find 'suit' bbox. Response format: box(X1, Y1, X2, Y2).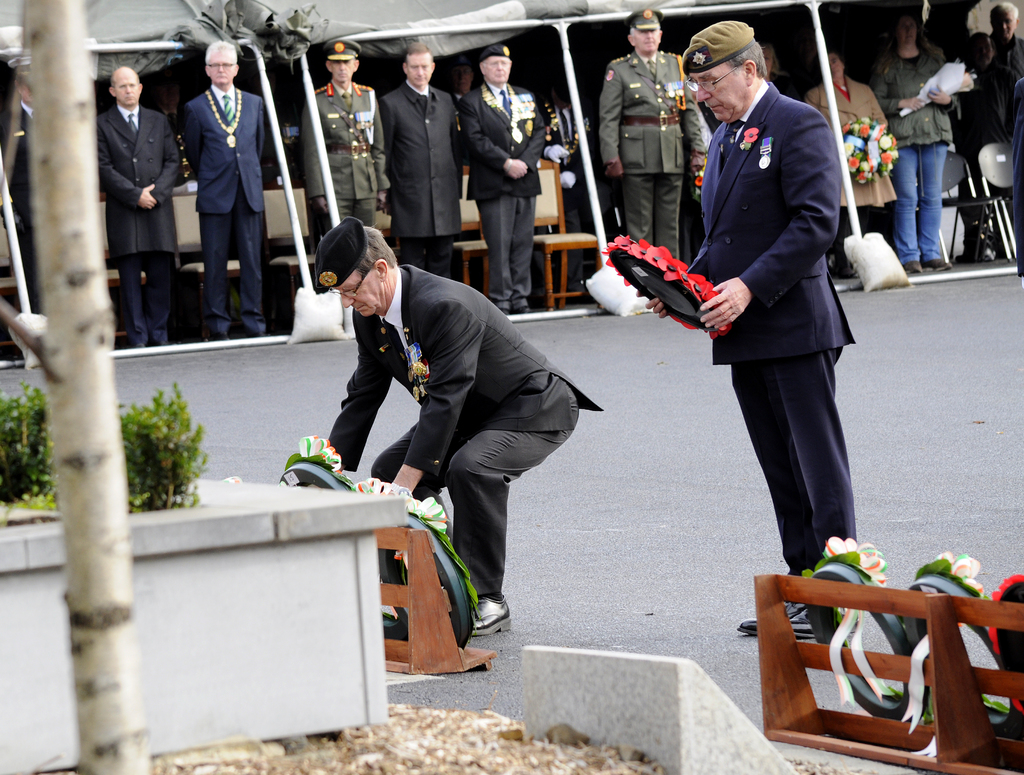
box(686, 83, 857, 580).
